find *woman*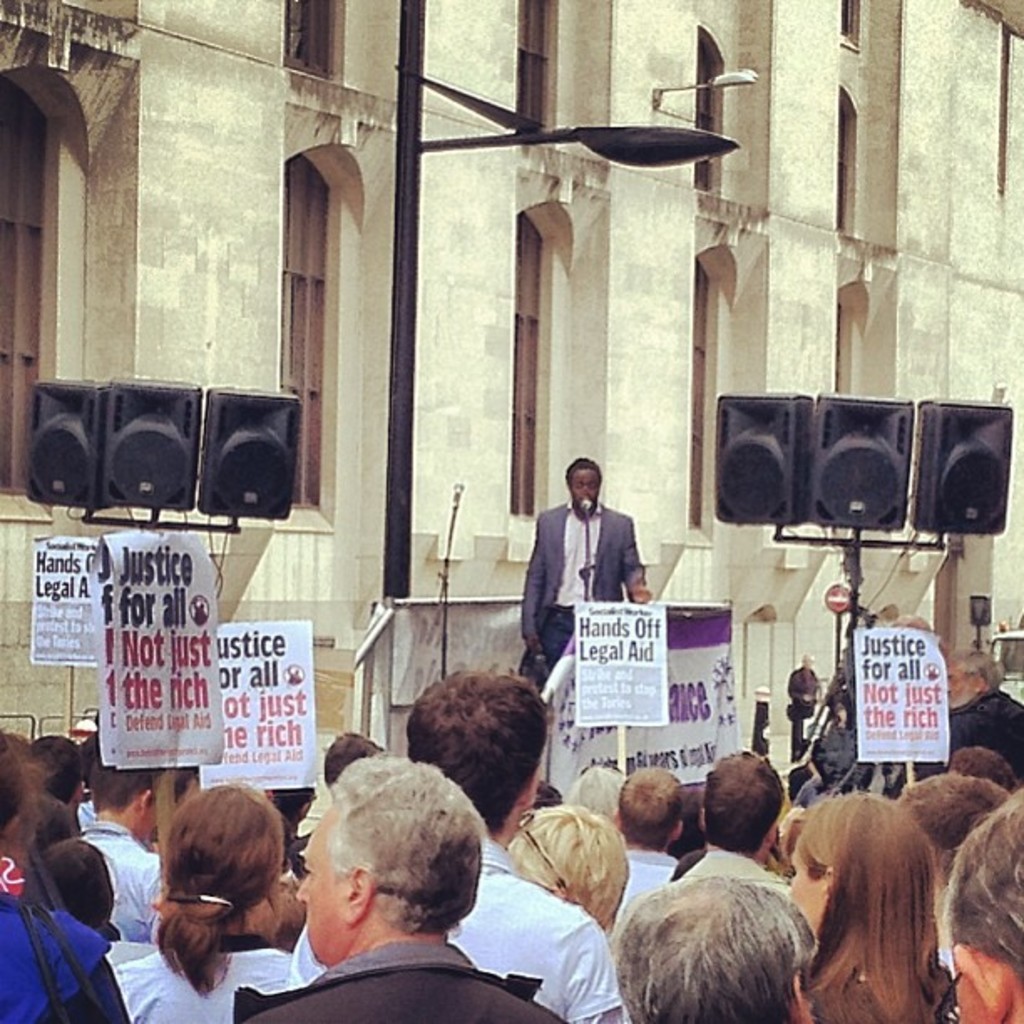
BBox(114, 783, 298, 1022)
